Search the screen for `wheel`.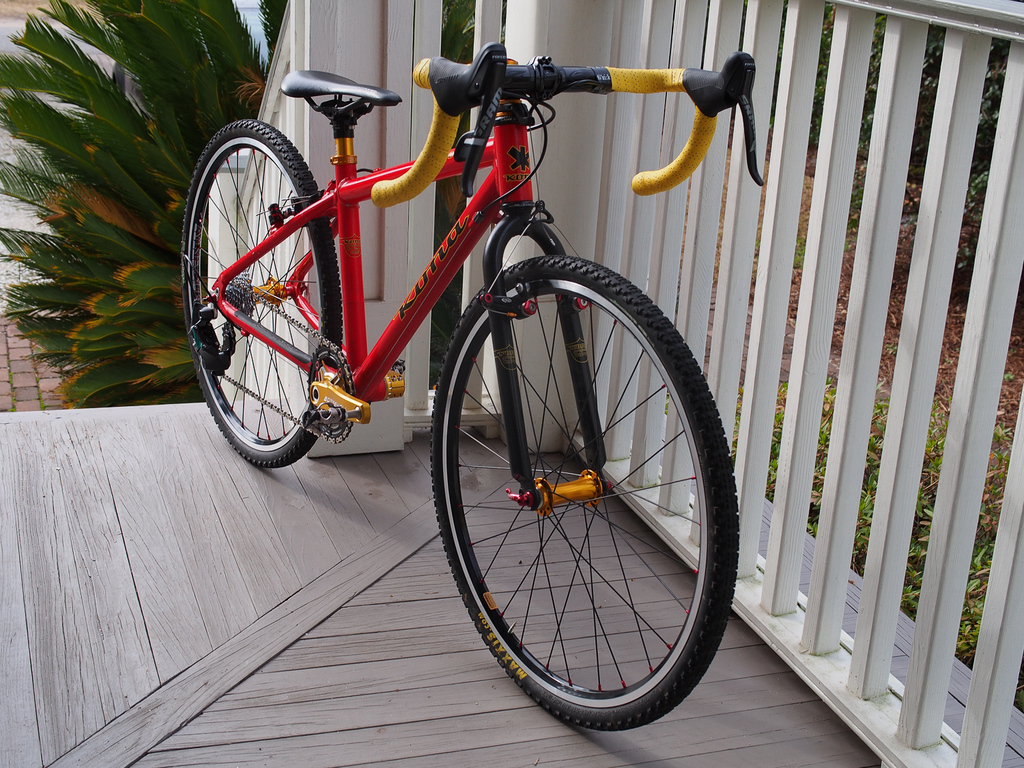
Found at <bbox>431, 248, 746, 731</bbox>.
